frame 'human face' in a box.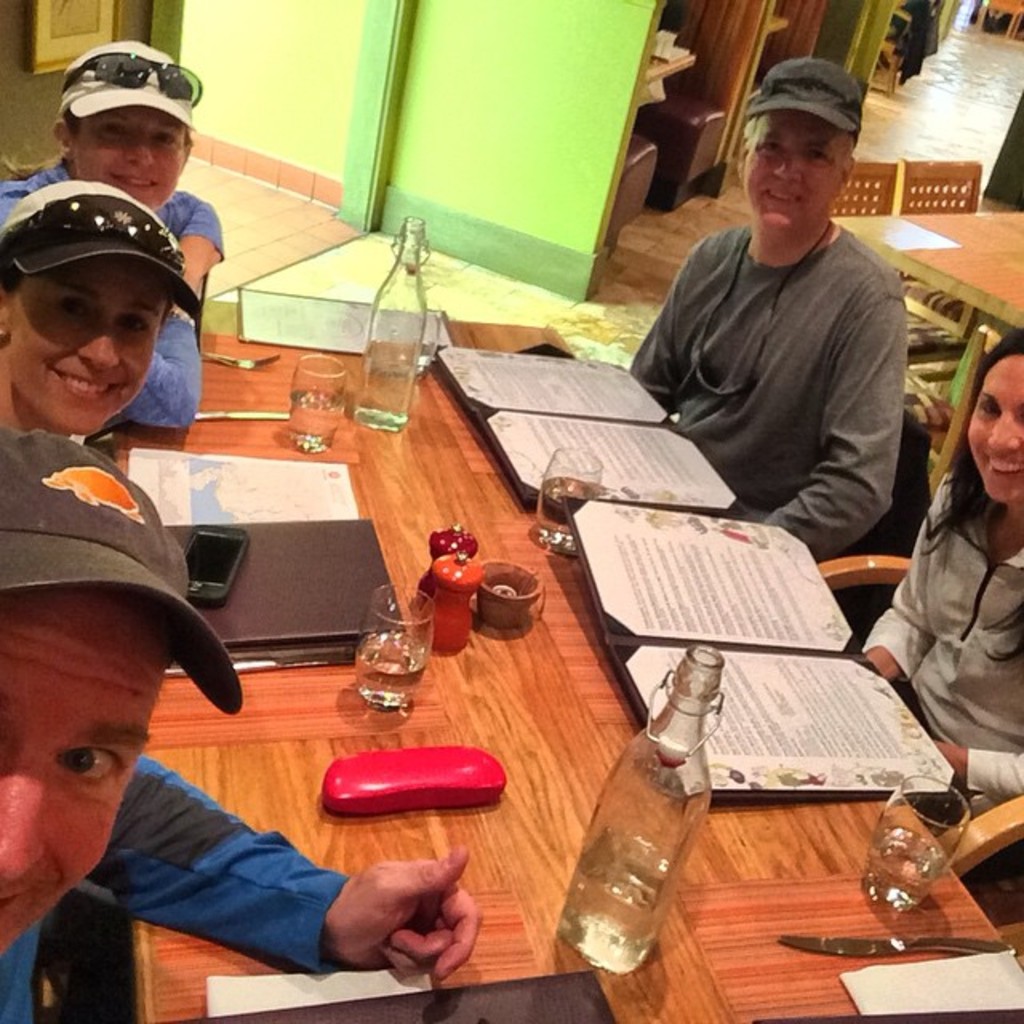
crop(0, 590, 178, 931).
